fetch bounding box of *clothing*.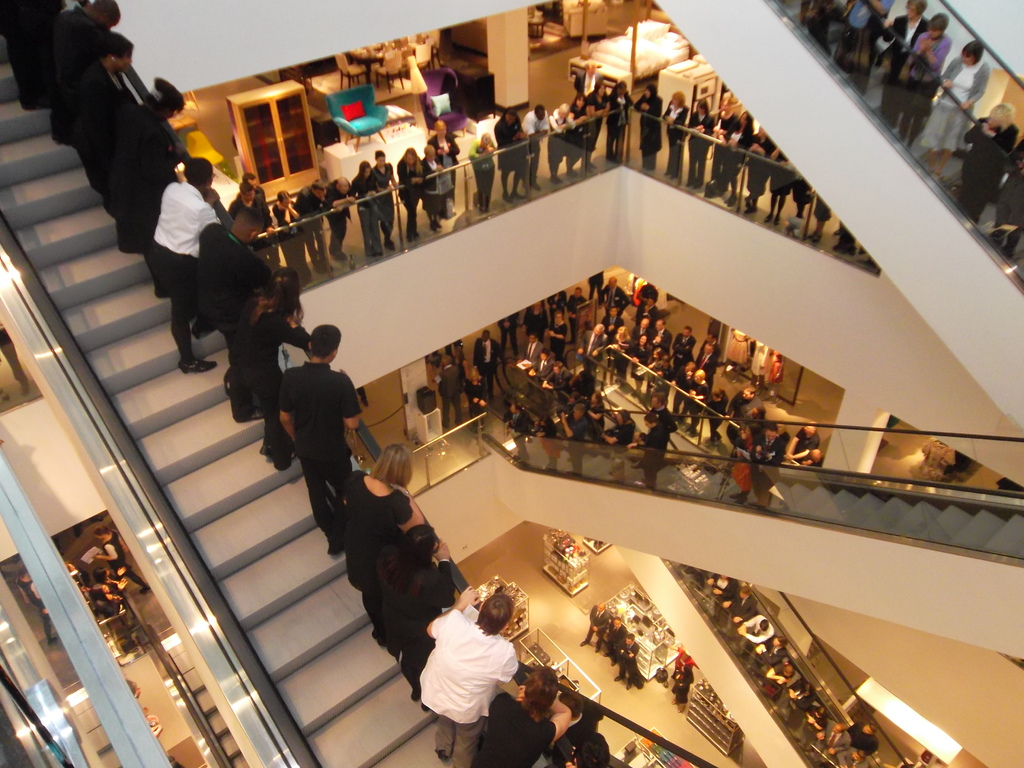
Bbox: BBox(586, 605, 610, 648).
